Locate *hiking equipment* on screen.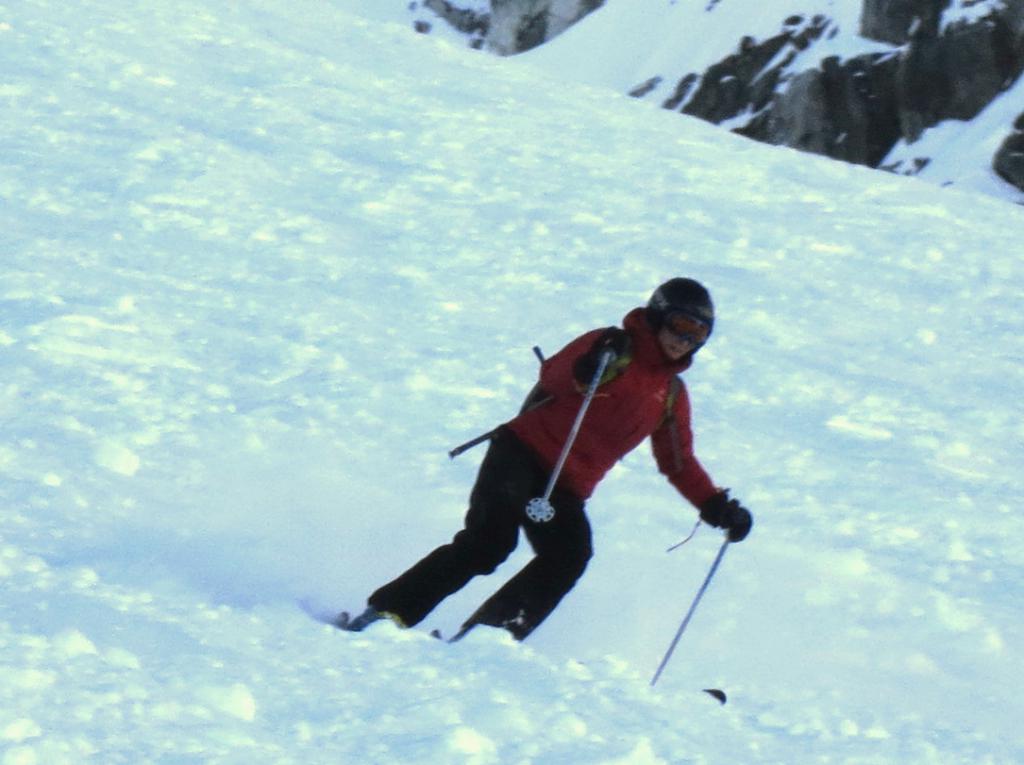
On screen at [left=521, top=350, right=612, bottom=530].
